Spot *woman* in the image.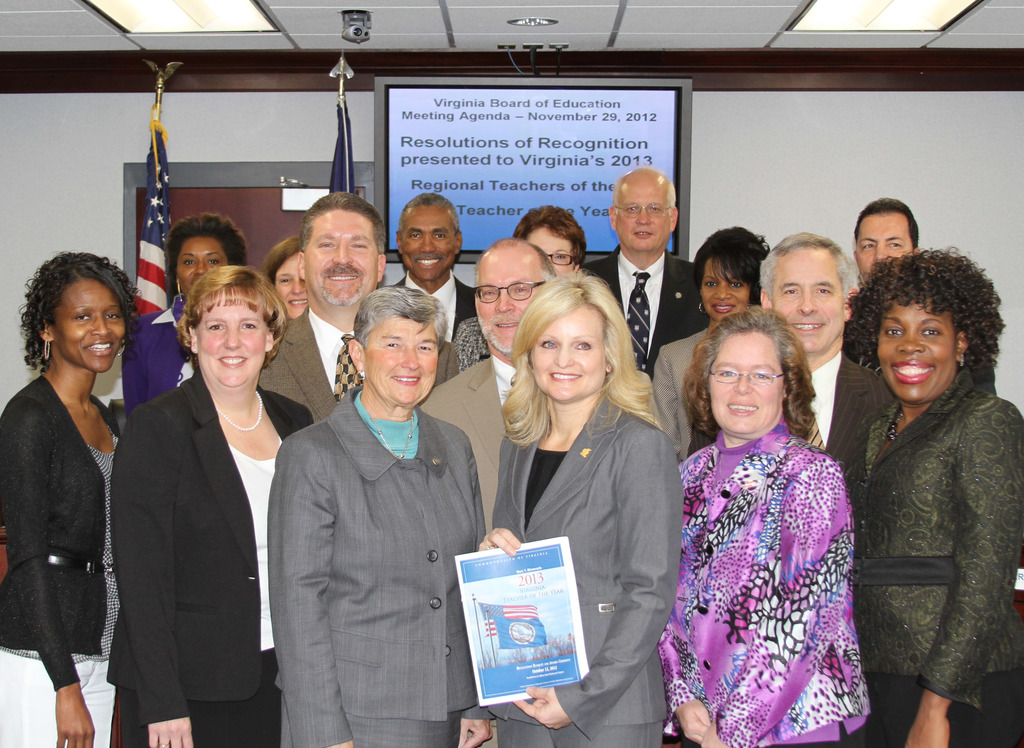
*woman* found at {"x1": 268, "y1": 284, "x2": 488, "y2": 747}.
